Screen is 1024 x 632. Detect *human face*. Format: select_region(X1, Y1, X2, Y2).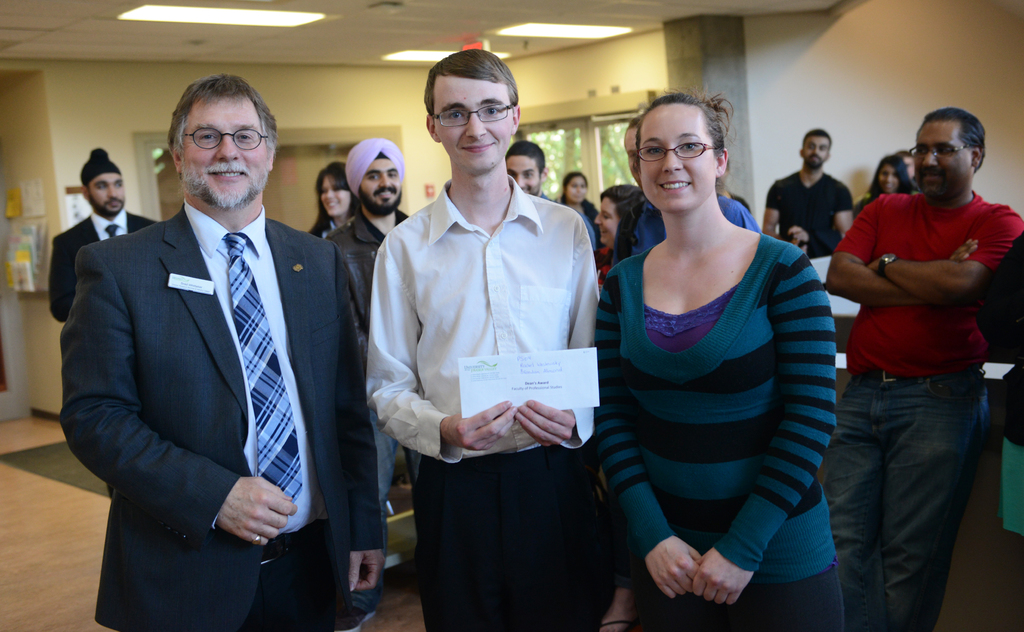
select_region(433, 70, 516, 172).
